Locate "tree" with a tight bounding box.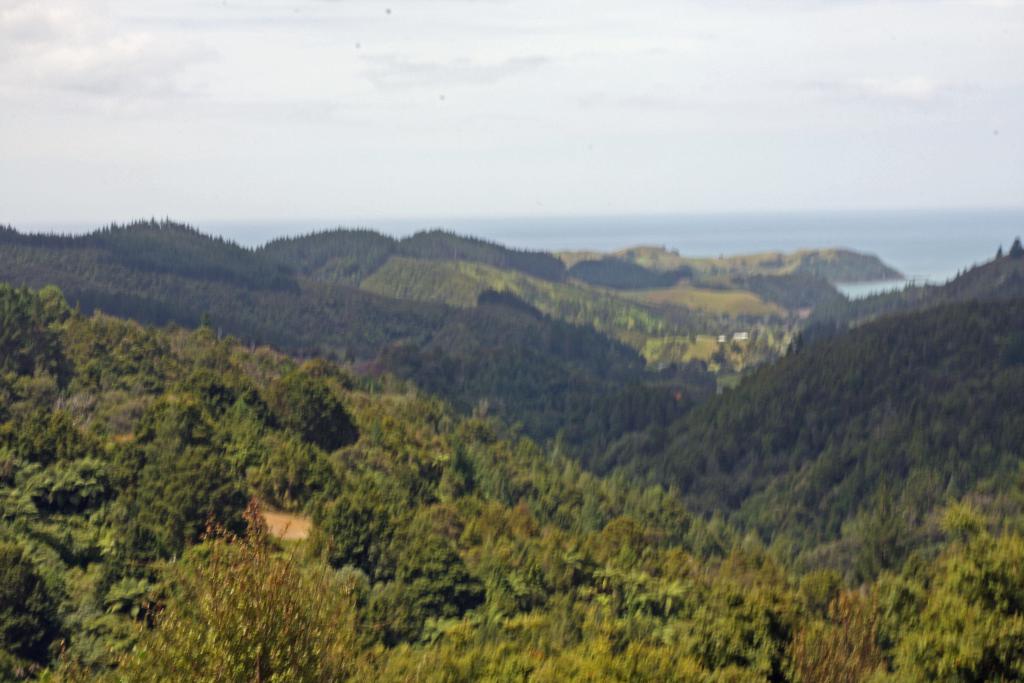
99:499:386:682.
